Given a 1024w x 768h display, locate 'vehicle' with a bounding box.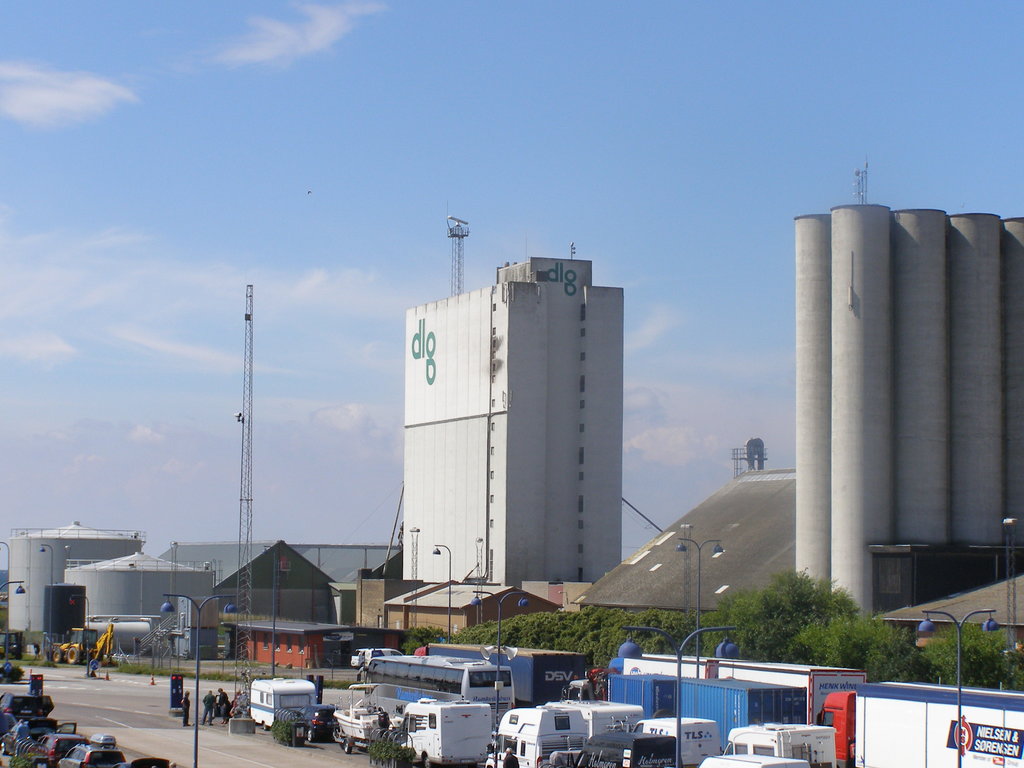
Located: 475/701/643/767.
